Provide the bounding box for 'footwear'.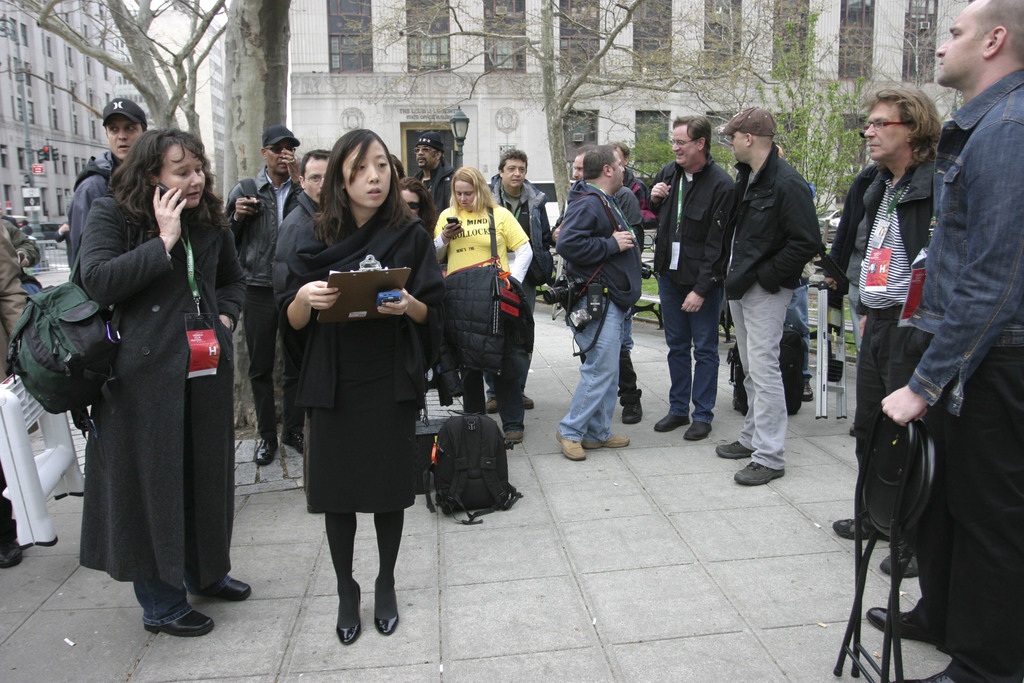
[x1=733, y1=453, x2=788, y2=489].
